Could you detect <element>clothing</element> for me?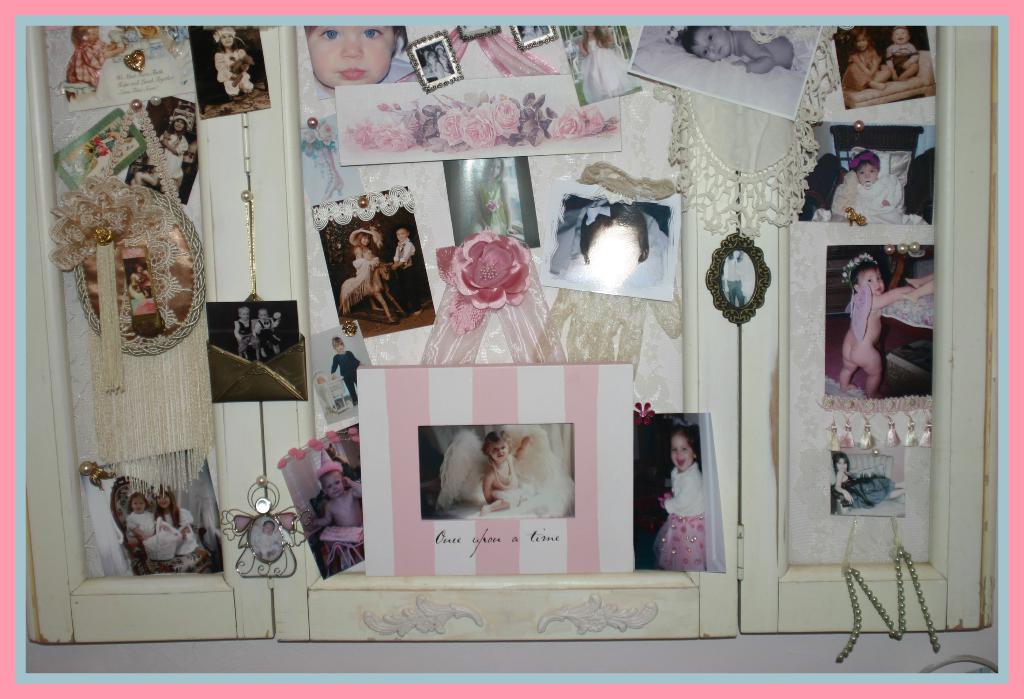
Detection result: 655,463,707,573.
